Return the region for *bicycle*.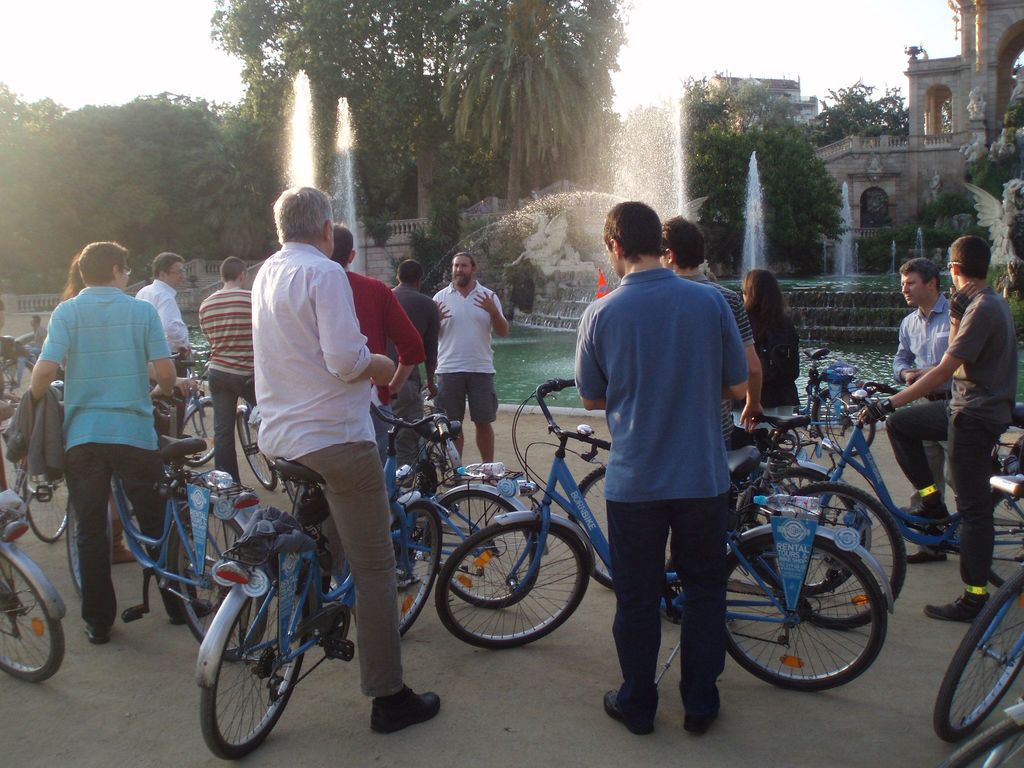
[left=66, top=416, right=287, bottom=660].
